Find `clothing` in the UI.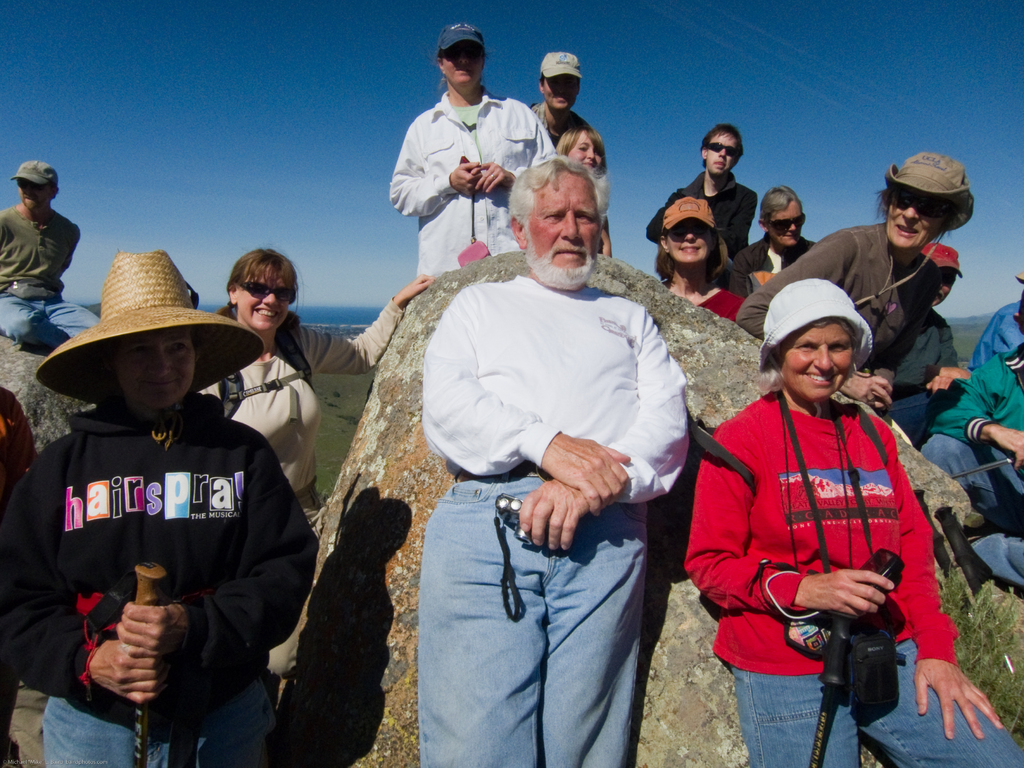
UI element at l=660, t=266, r=745, b=324.
